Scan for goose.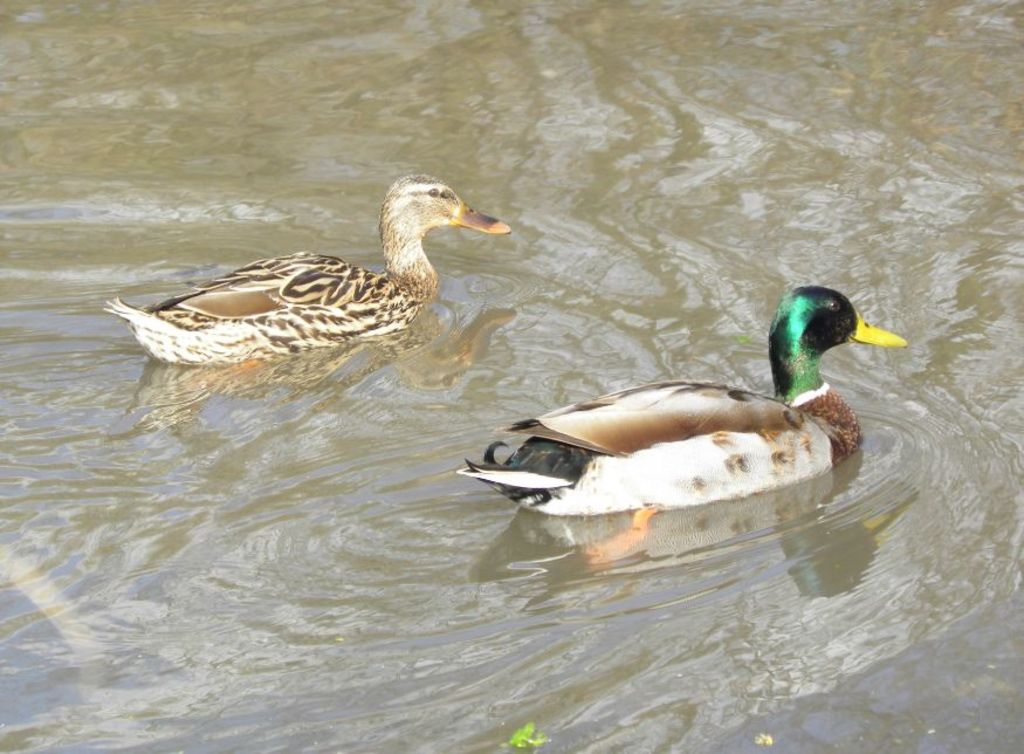
Scan result: (462,290,906,516).
